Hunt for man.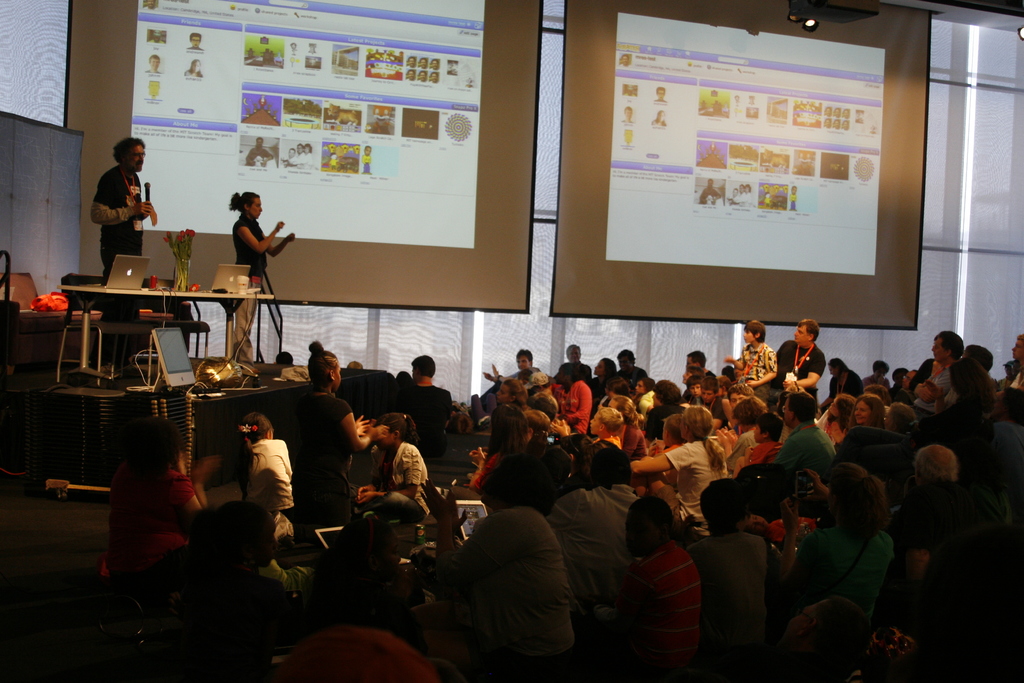
Hunted down at region(405, 352, 451, 453).
